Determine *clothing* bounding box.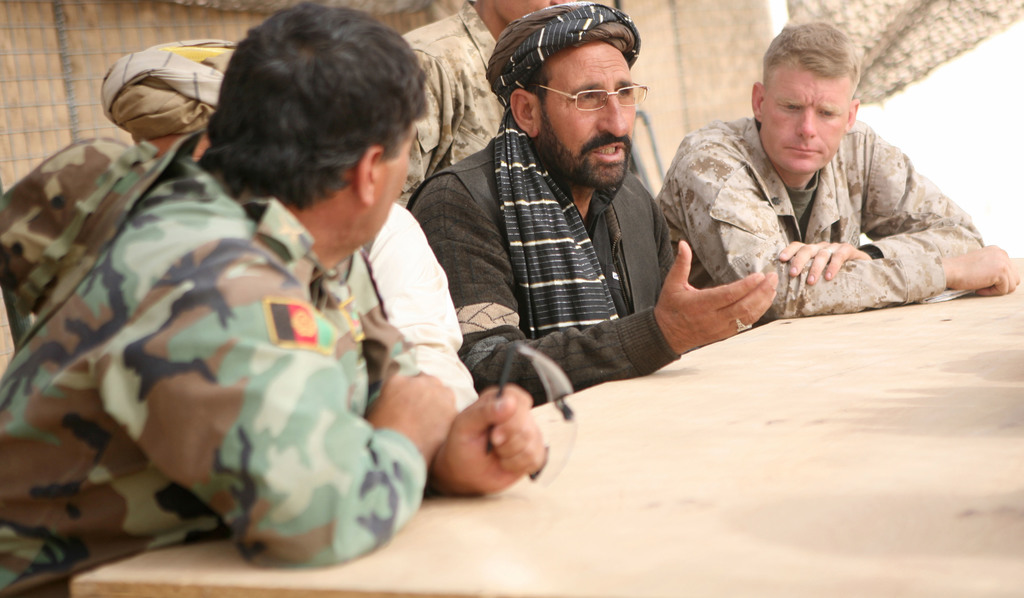
Determined: 637:62:1012:346.
